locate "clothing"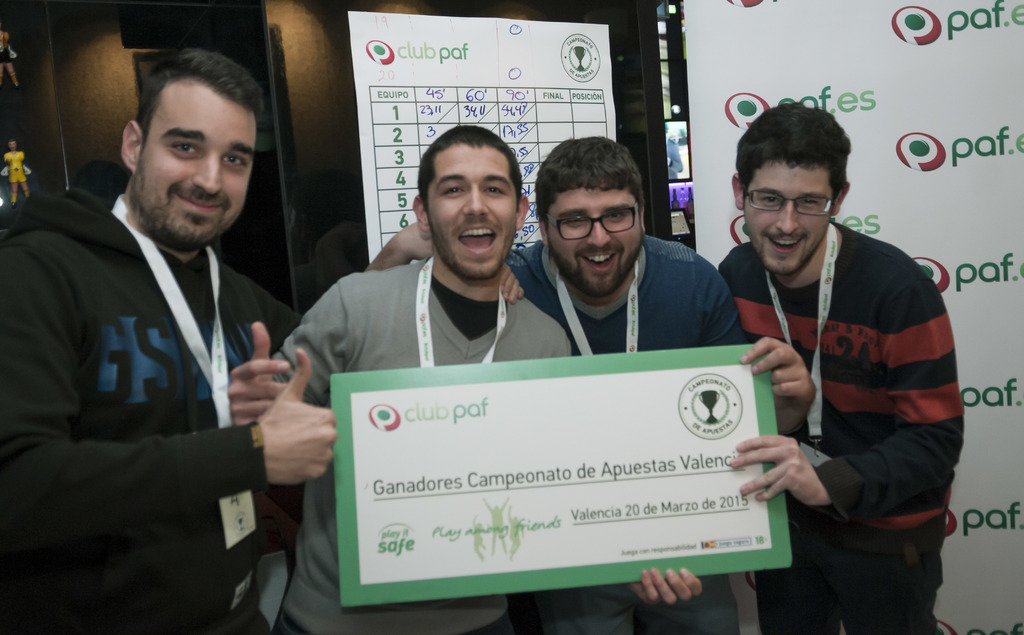
Rect(0, 190, 304, 634)
